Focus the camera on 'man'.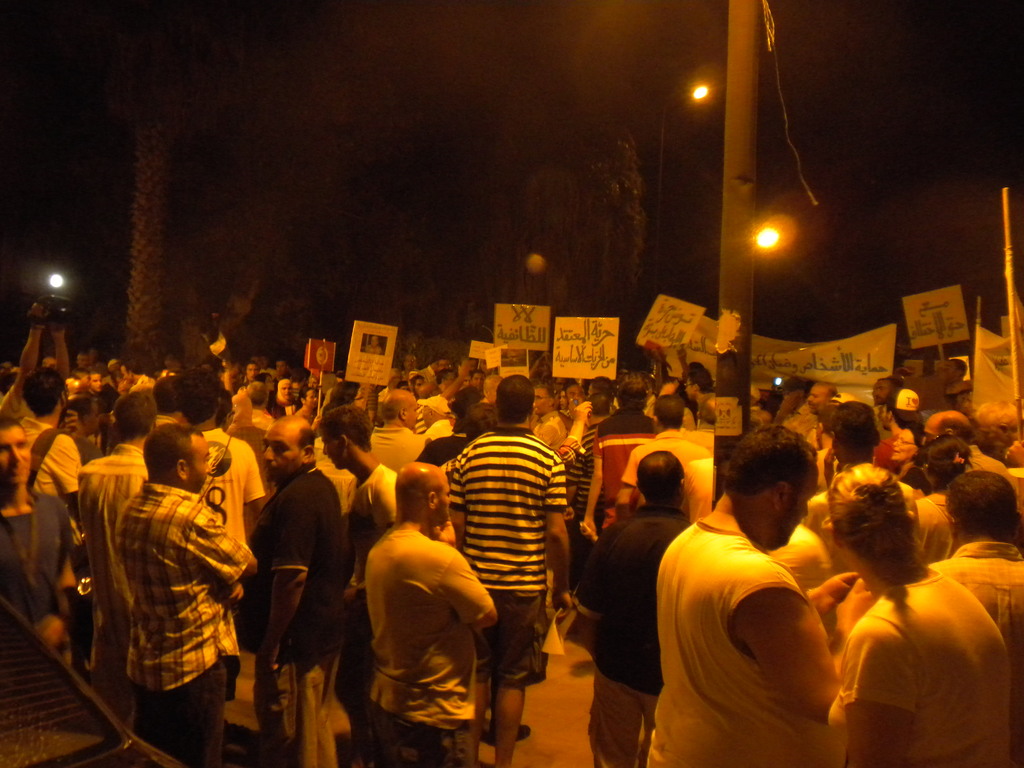
Focus region: box(70, 394, 159, 723).
